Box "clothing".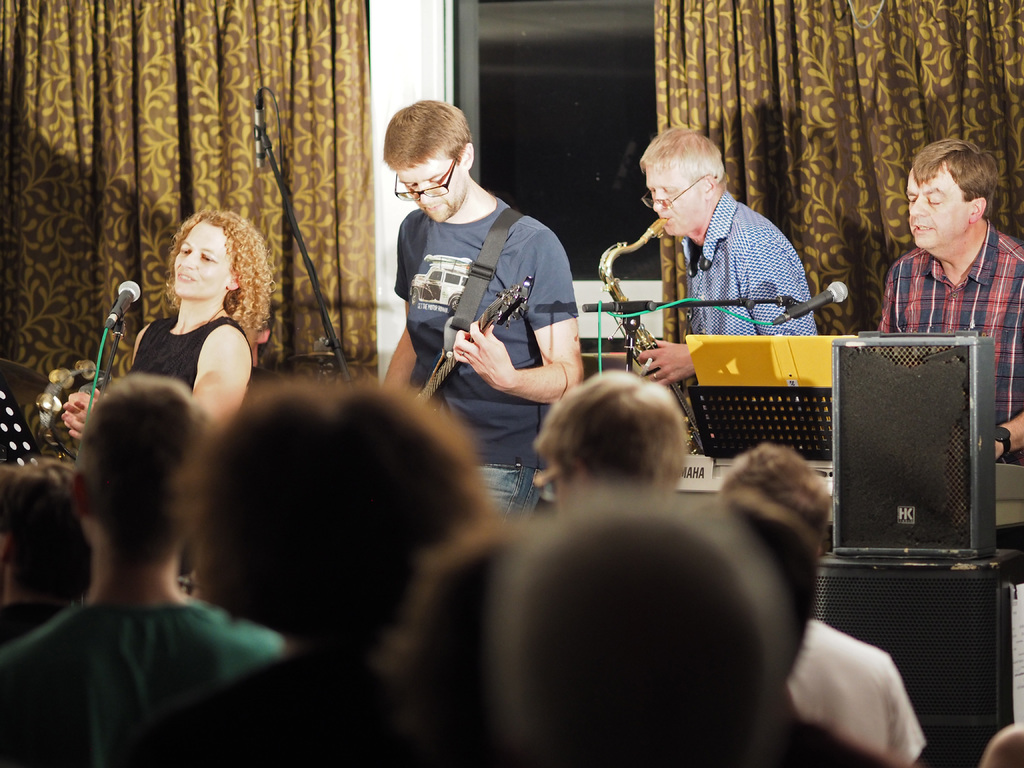
[x1=685, y1=182, x2=831, y2=346].
